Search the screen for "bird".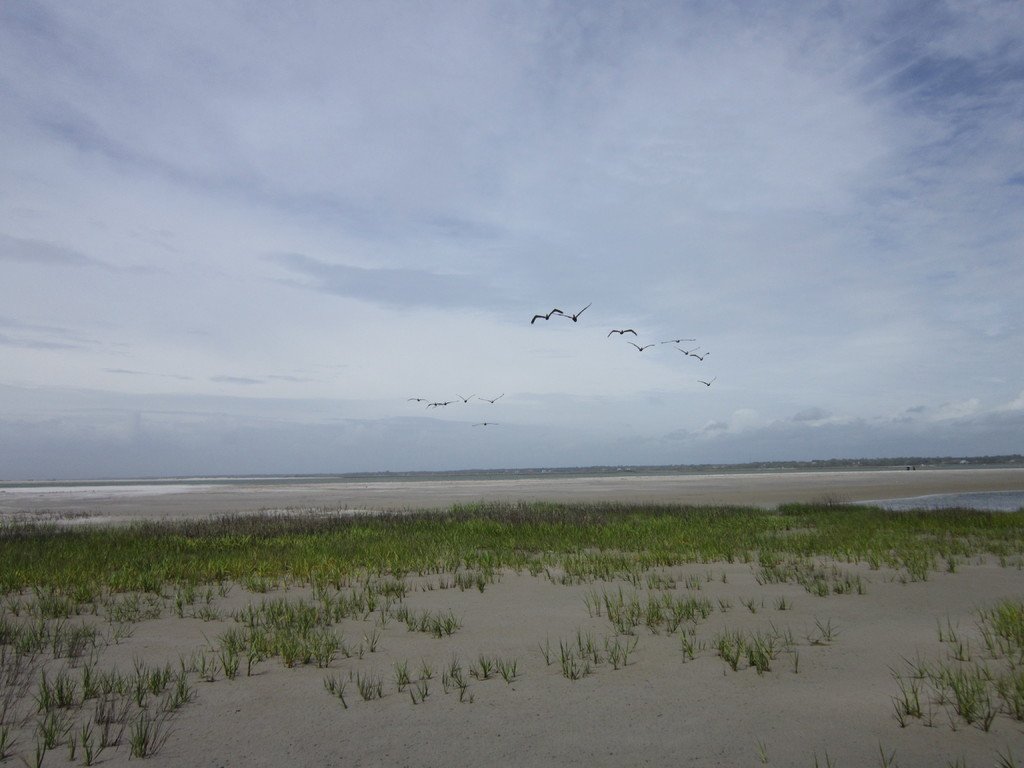
Found at left=672, top=342, right=705, bottom=357.
